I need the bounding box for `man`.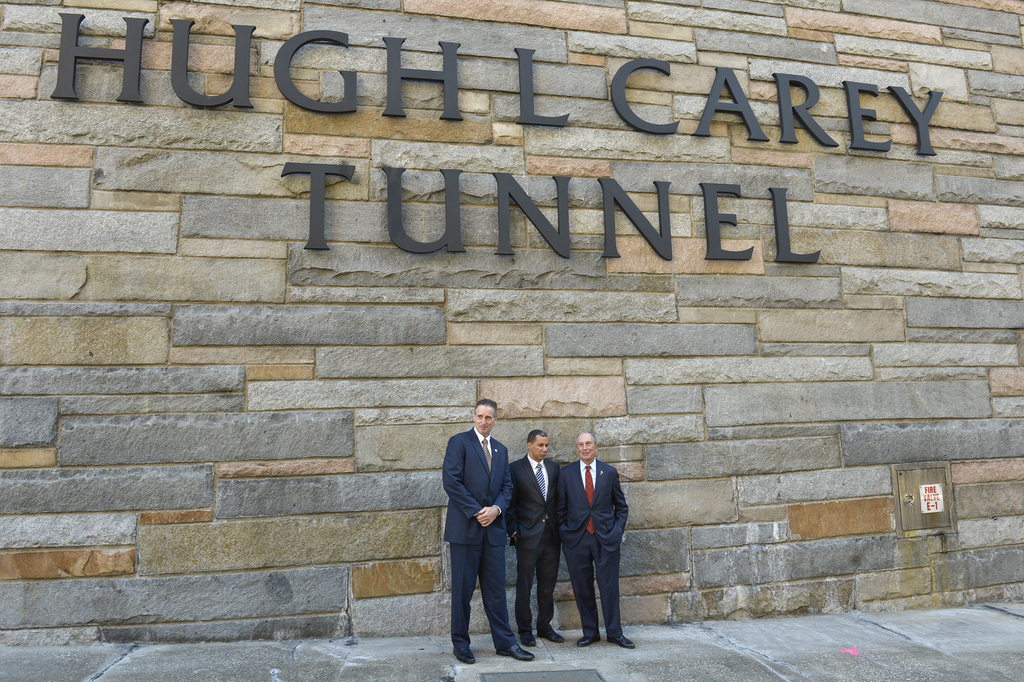
Here it is: region(563, 433, 633, 650).
